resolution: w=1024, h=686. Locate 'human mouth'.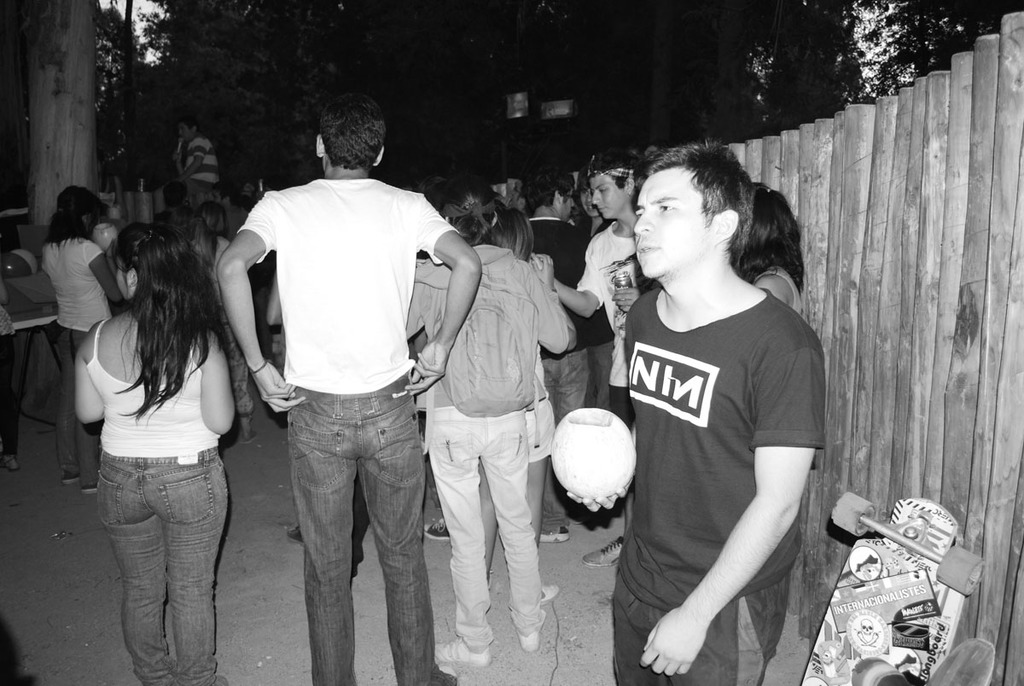
detection(594, 206, 606, 216).
